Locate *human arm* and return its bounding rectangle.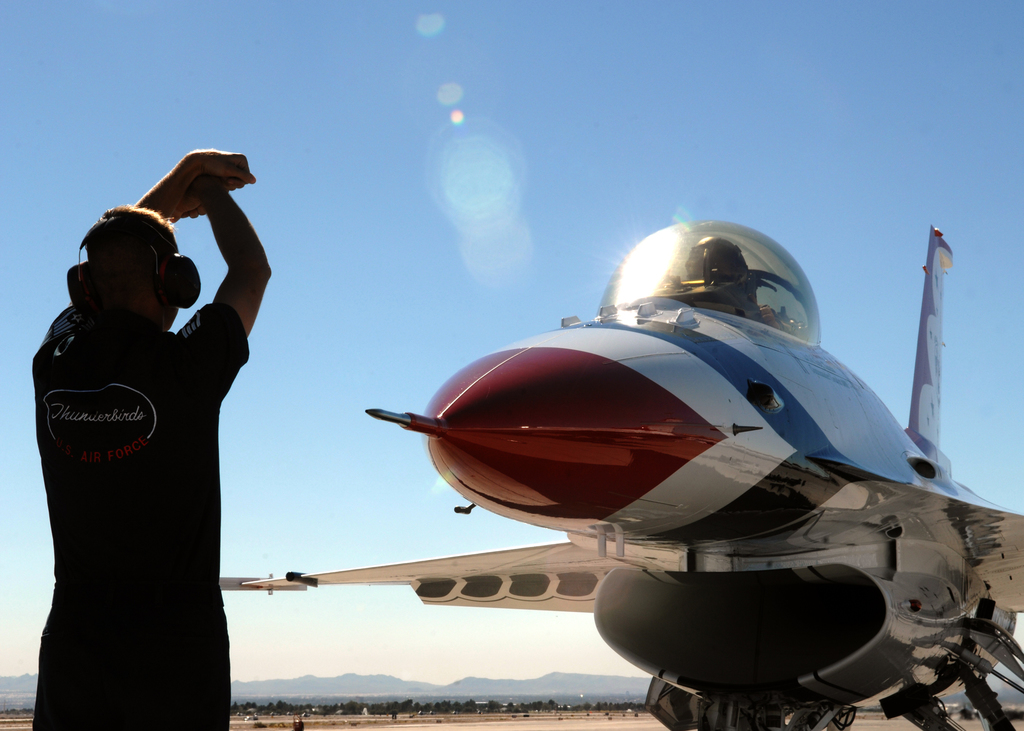
detection(24, 137, 255, 382).
